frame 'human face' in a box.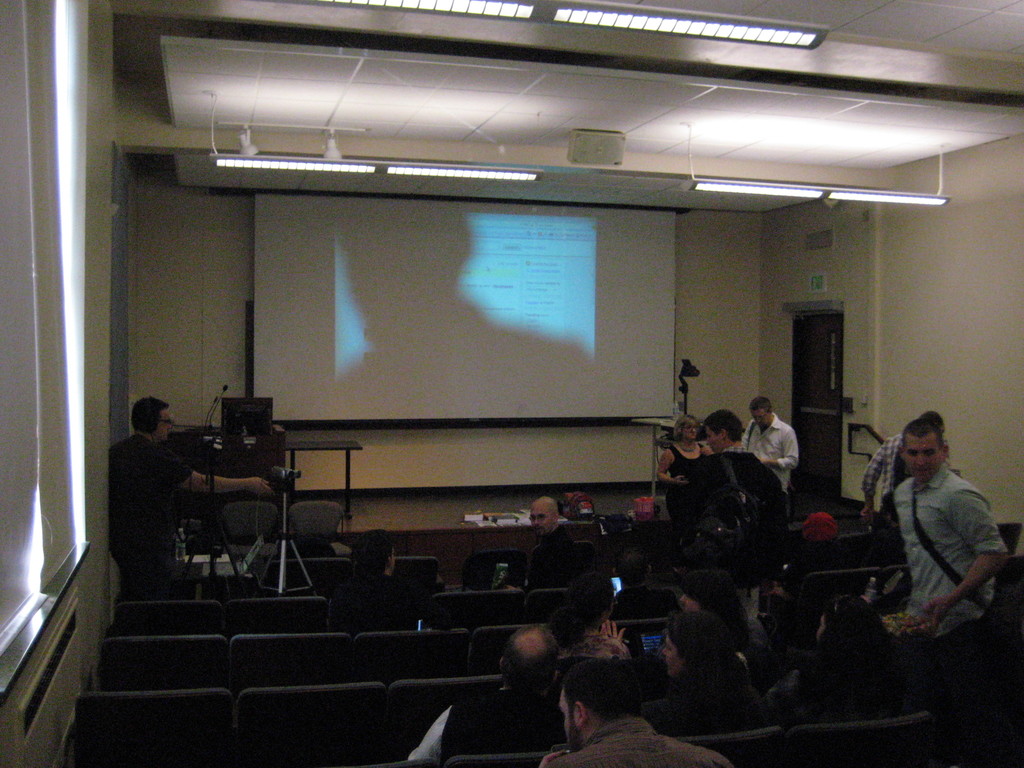
556,682,580,746.
